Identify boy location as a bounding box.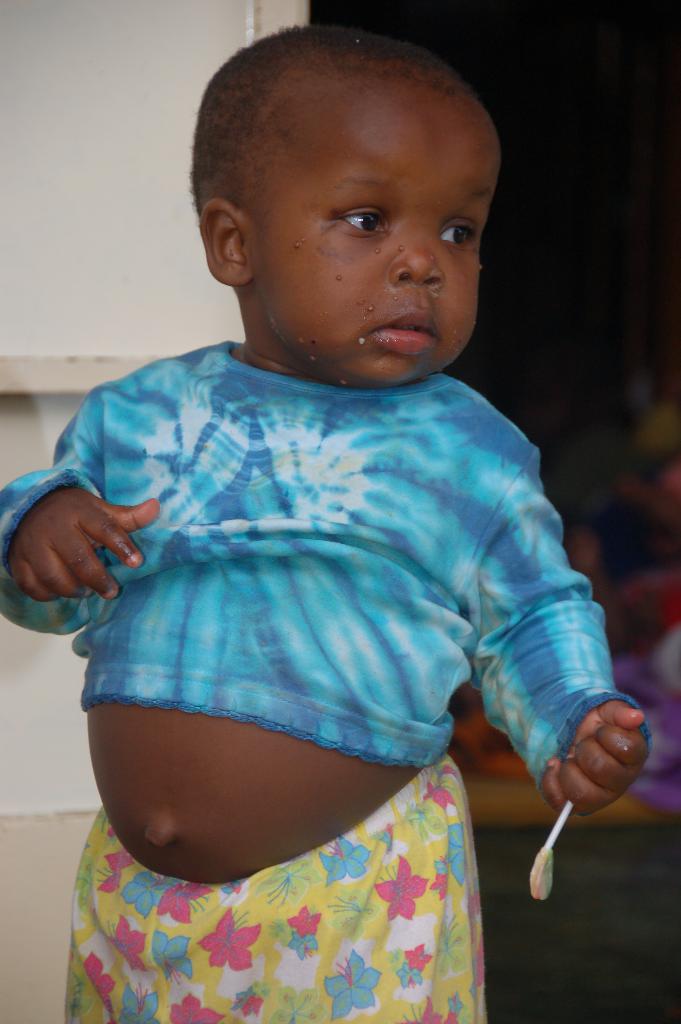
<bbox>0, 27, 652, 1023</bbox>.
